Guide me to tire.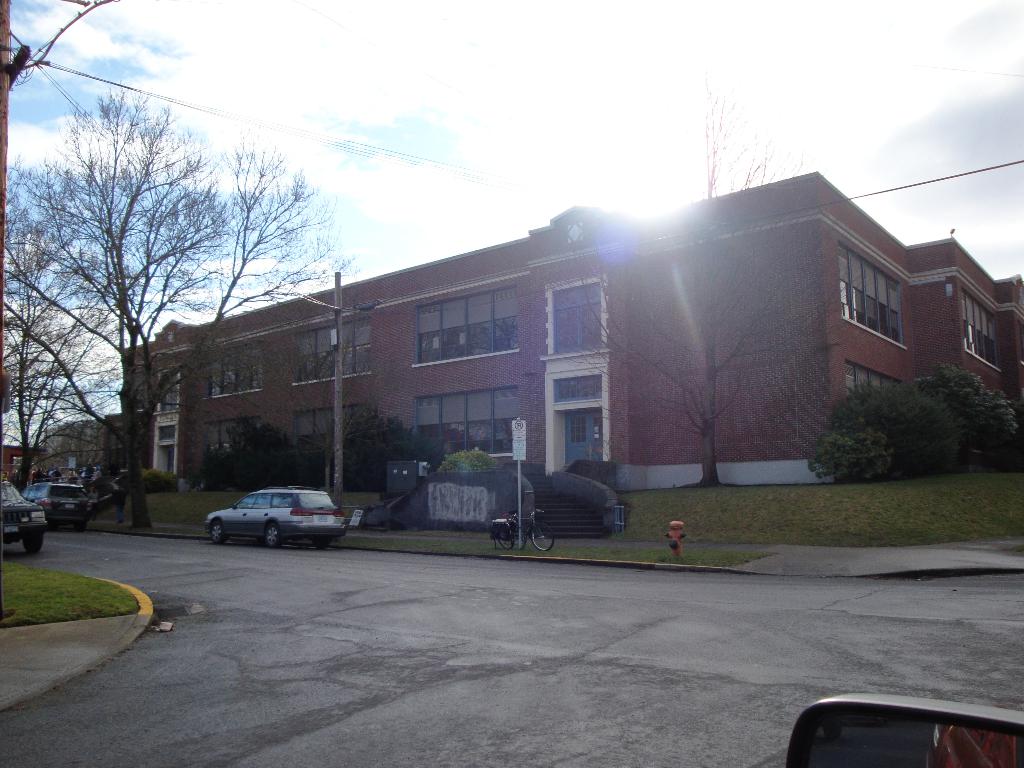
Guidance: 20/527/44/555.
